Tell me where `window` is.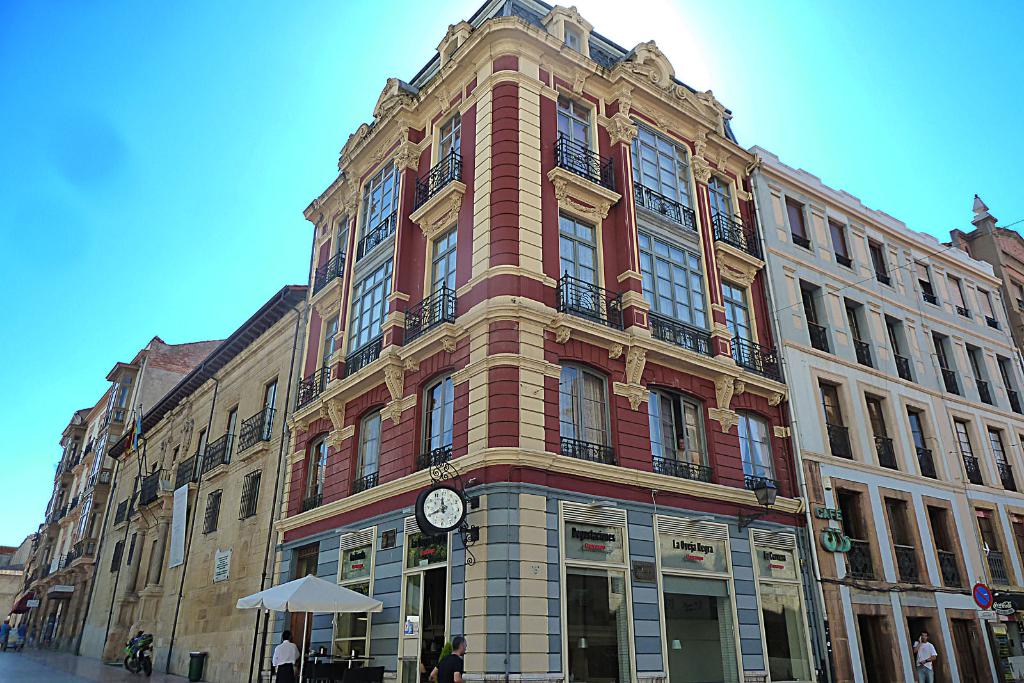
`window` is at Rect(180, 425, 207, 492).
